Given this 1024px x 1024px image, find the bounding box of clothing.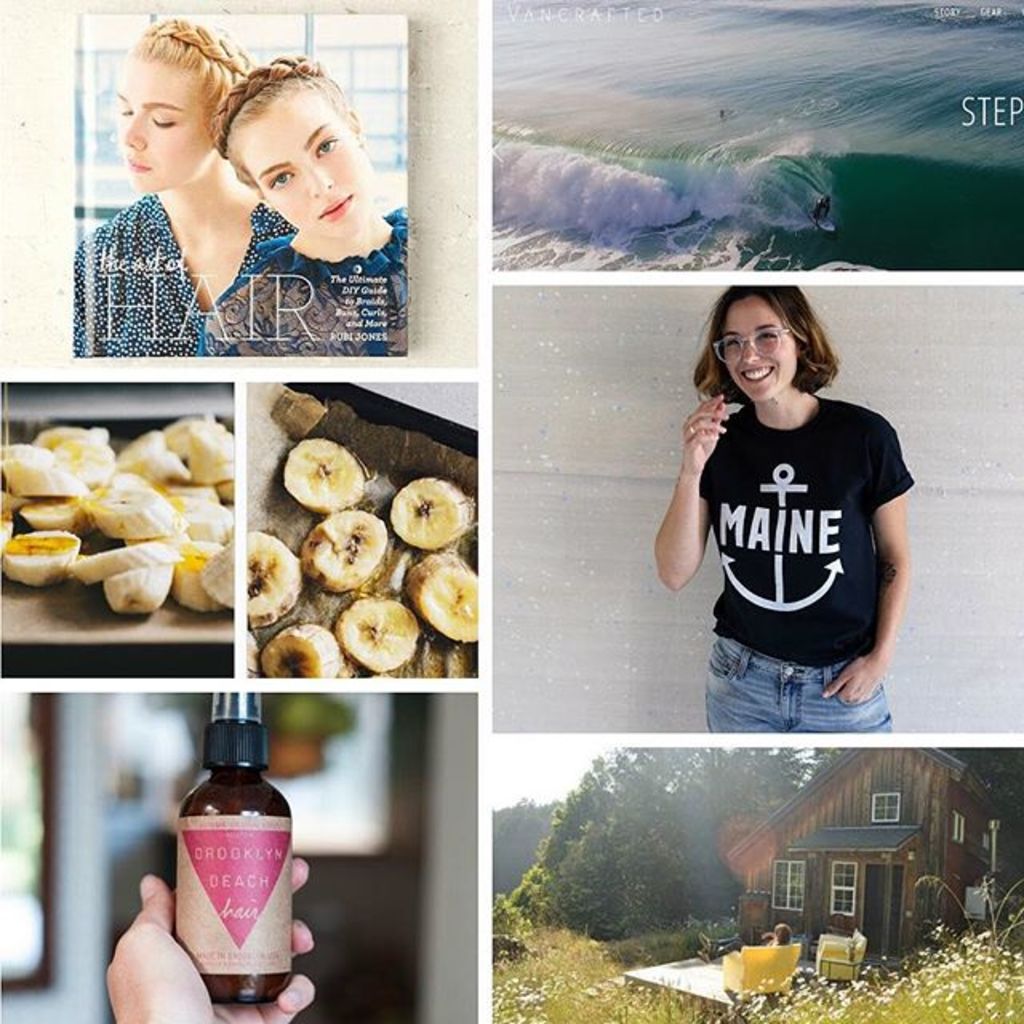
x1=75, y1=186, x2=291, y2=357.
